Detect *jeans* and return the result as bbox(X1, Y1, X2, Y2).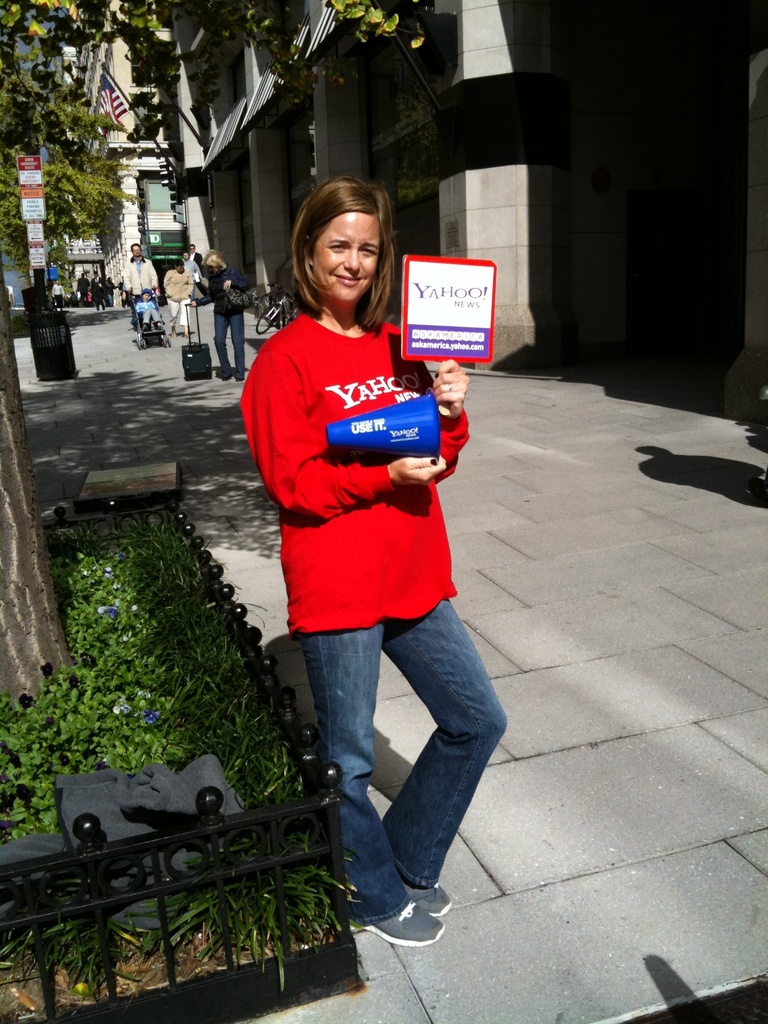
bbox(295, 585, 512, 925).
